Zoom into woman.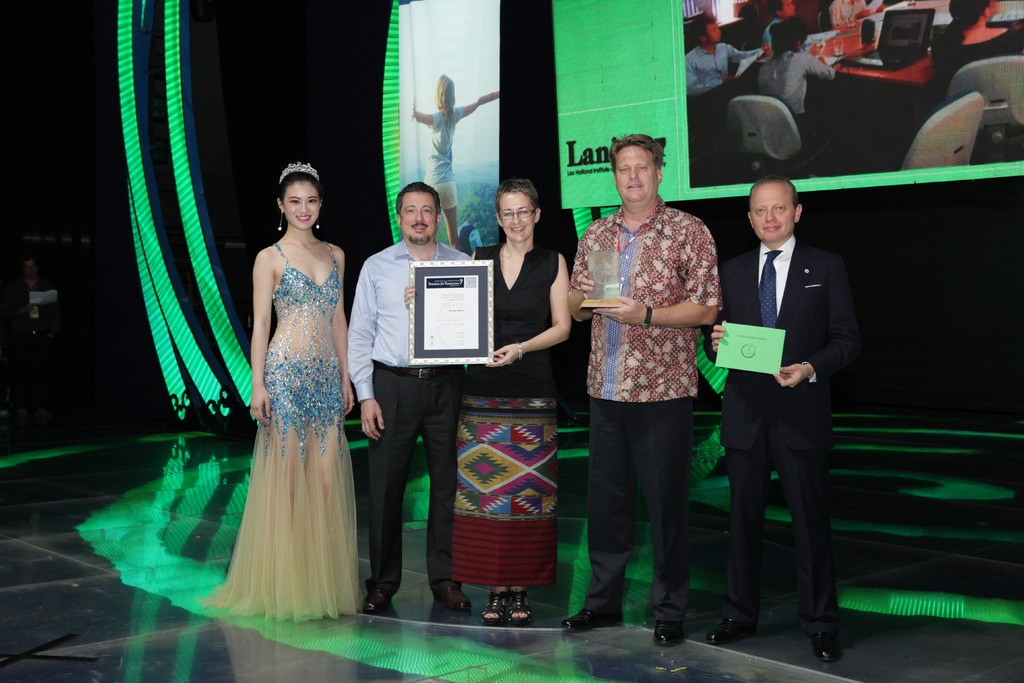
Zoom target: 409:68:505:254.
